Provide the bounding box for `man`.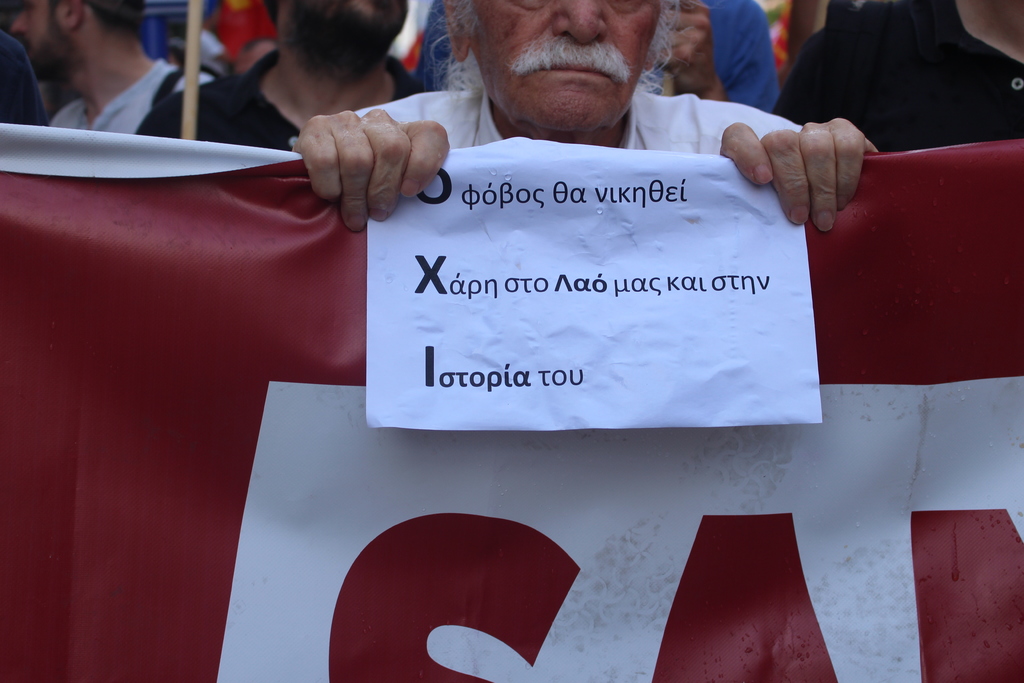
[131, 0, 434, 154].
